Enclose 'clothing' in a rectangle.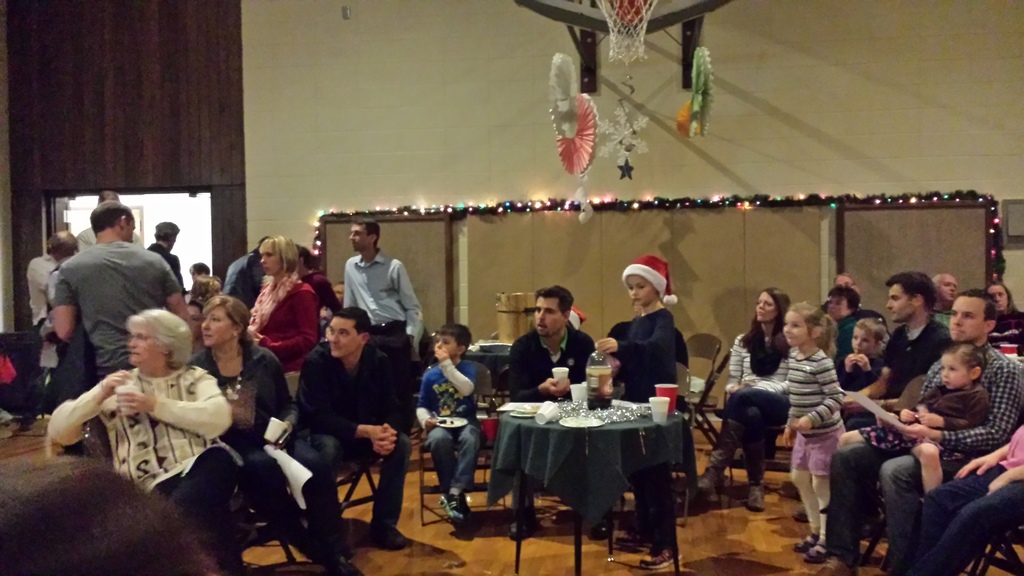
box(863, 380, 986, 452).
